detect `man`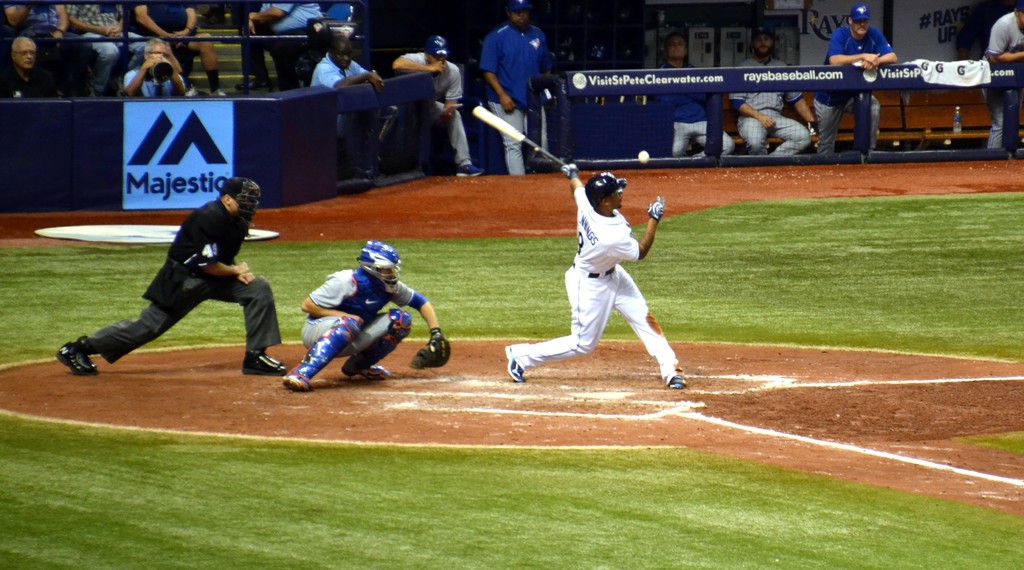
detection(280, 232, 469, 381)
